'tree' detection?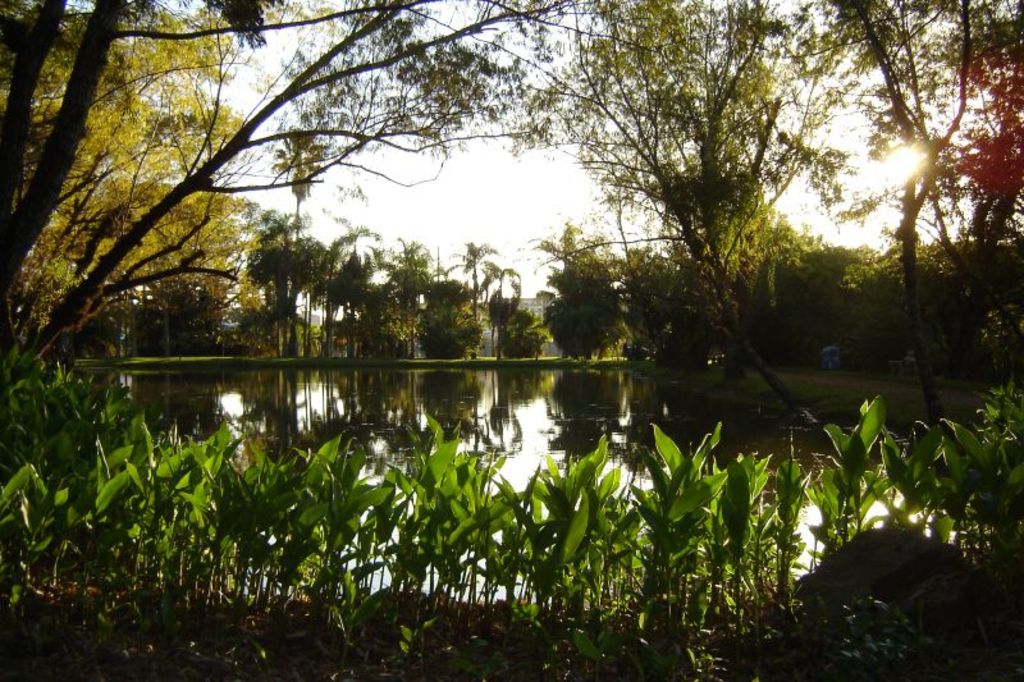
Rect(556, 28, 900, 403)
